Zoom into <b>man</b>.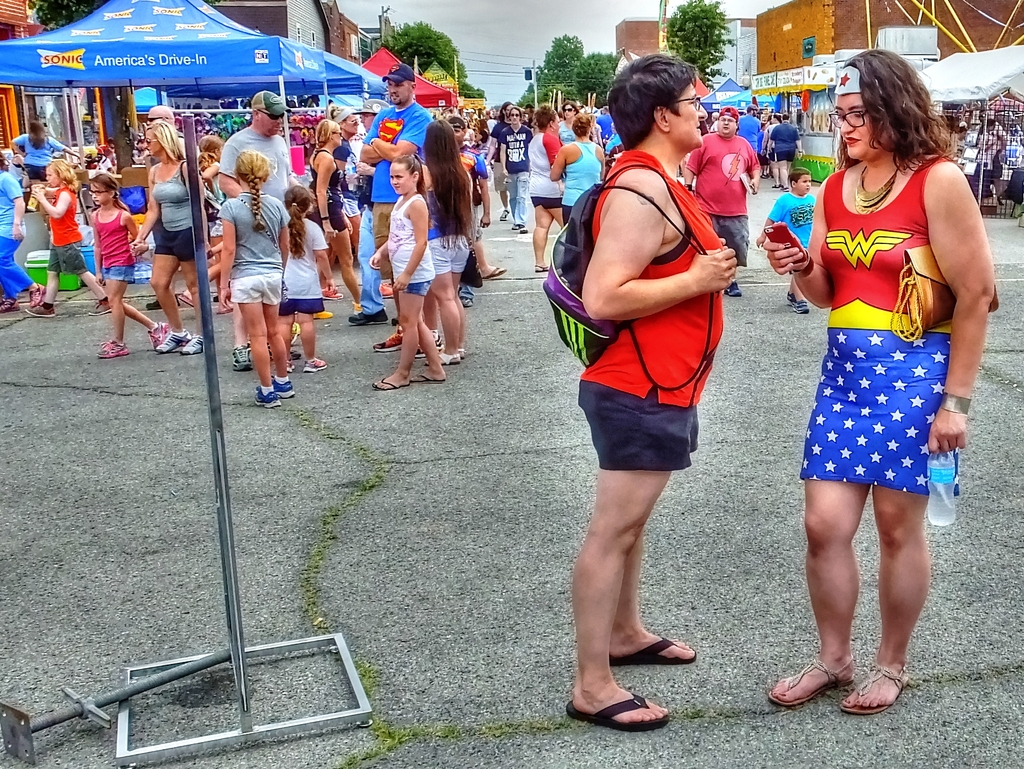
Zoom target: box=[596, 104, 612, 143].
